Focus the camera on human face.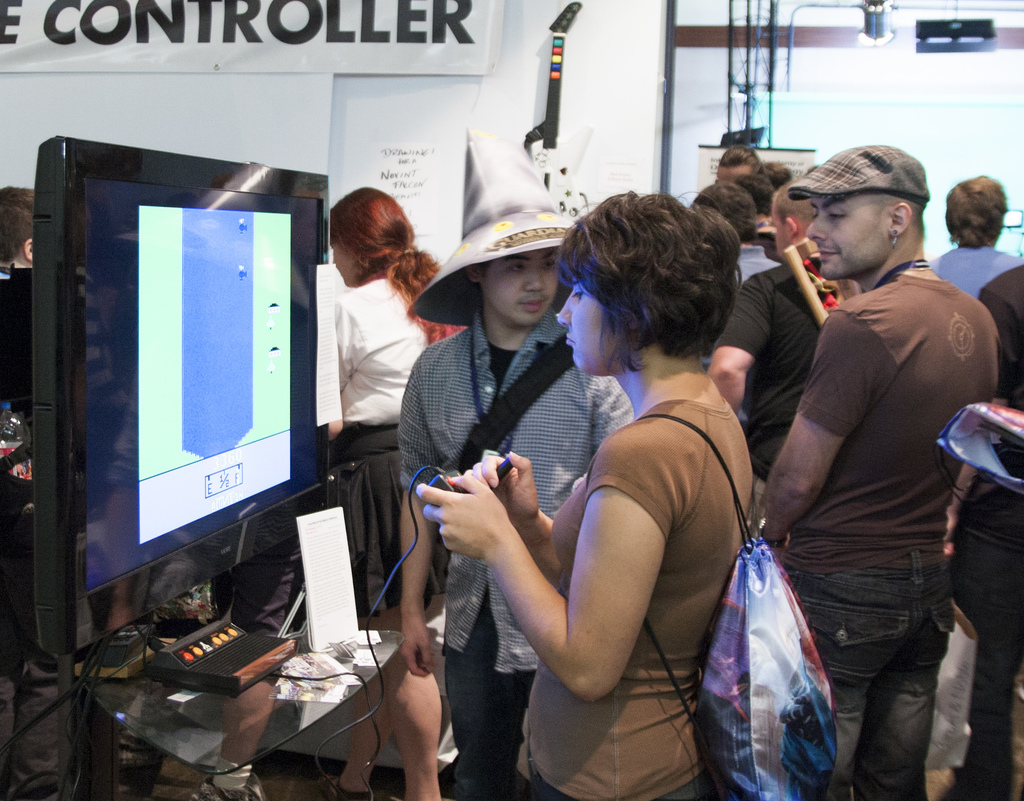
Focus region: left=485, top=250, right=559, bottom=325.
